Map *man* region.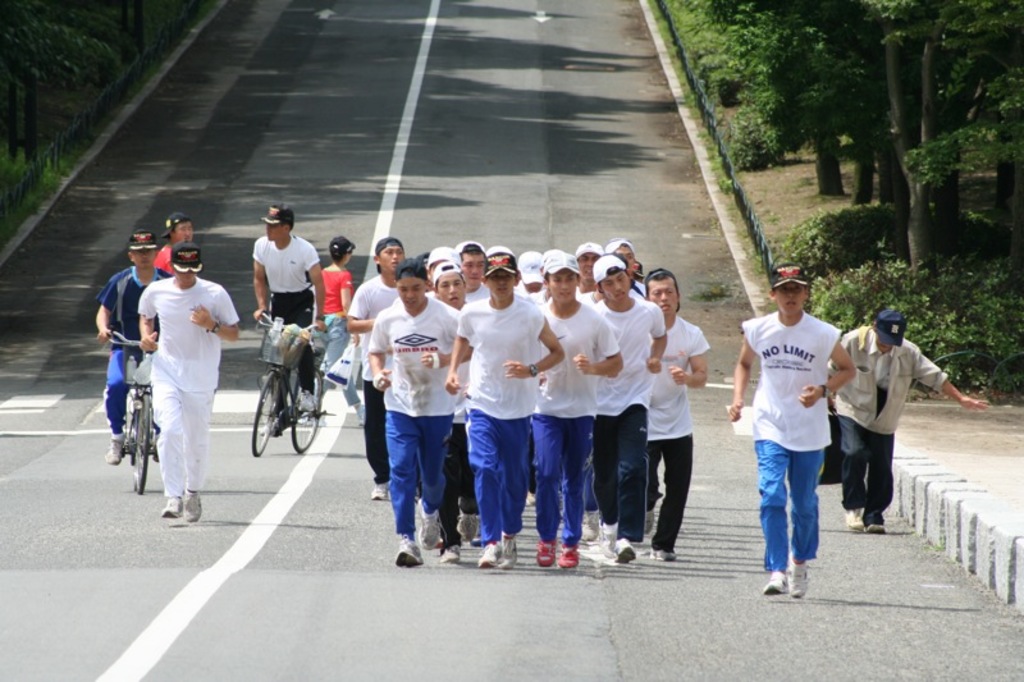
Mapped to [x1=348, y1=233, x2=411, y2=496].
